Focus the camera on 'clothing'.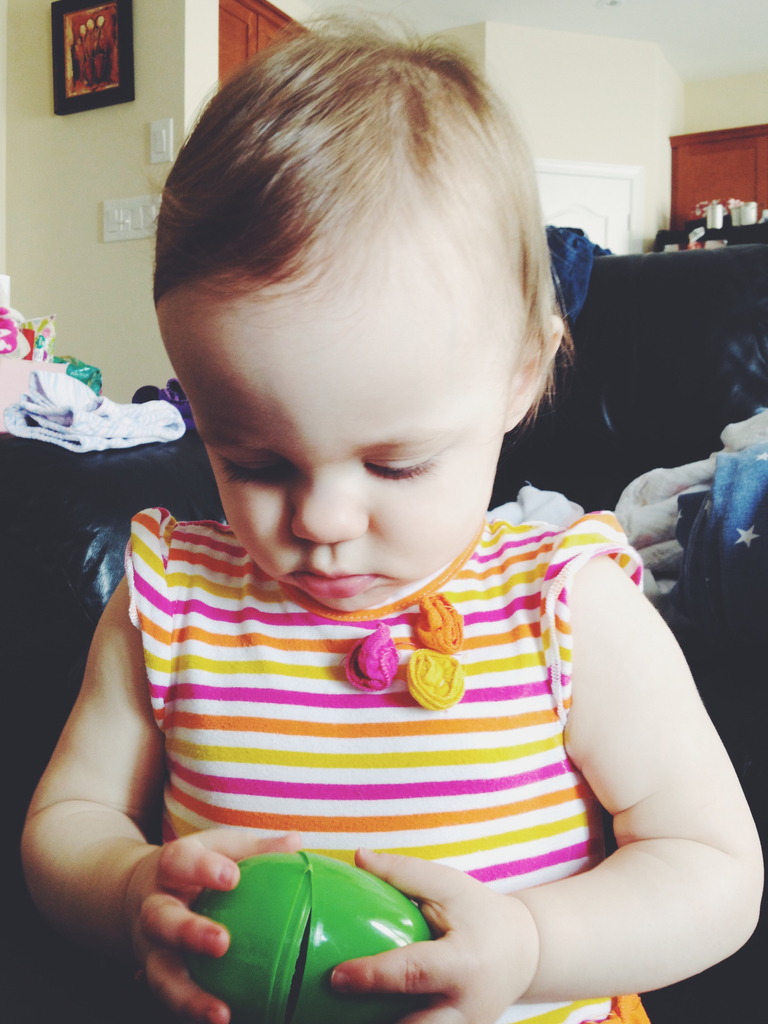
Focus region: <bbox>120, 503, 653, 1023</bbox>.
